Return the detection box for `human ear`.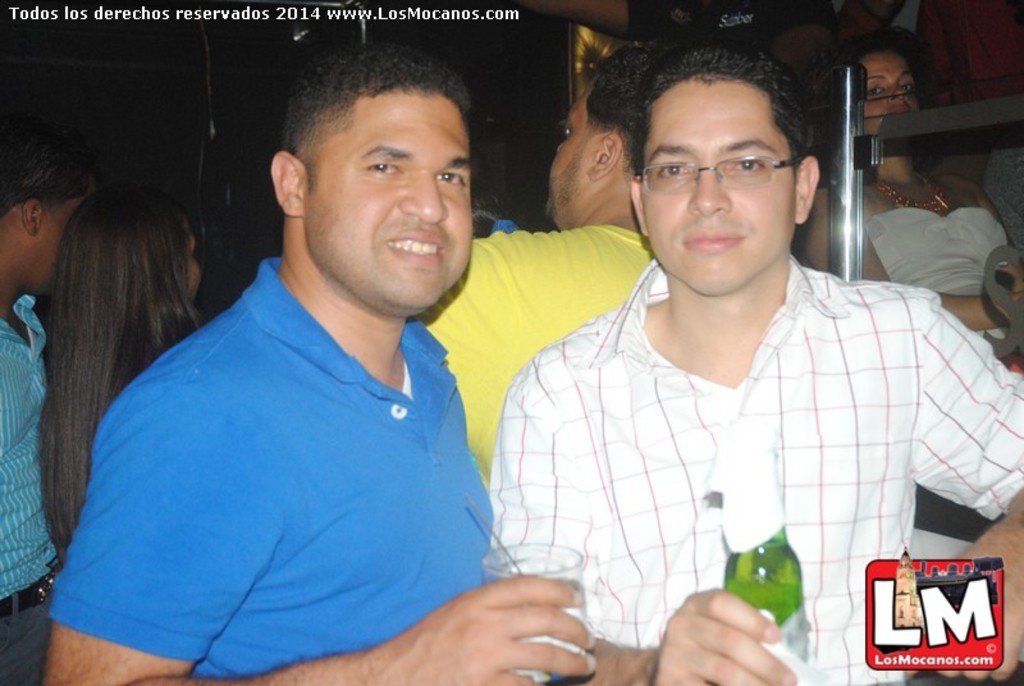
792/150/820/221.
